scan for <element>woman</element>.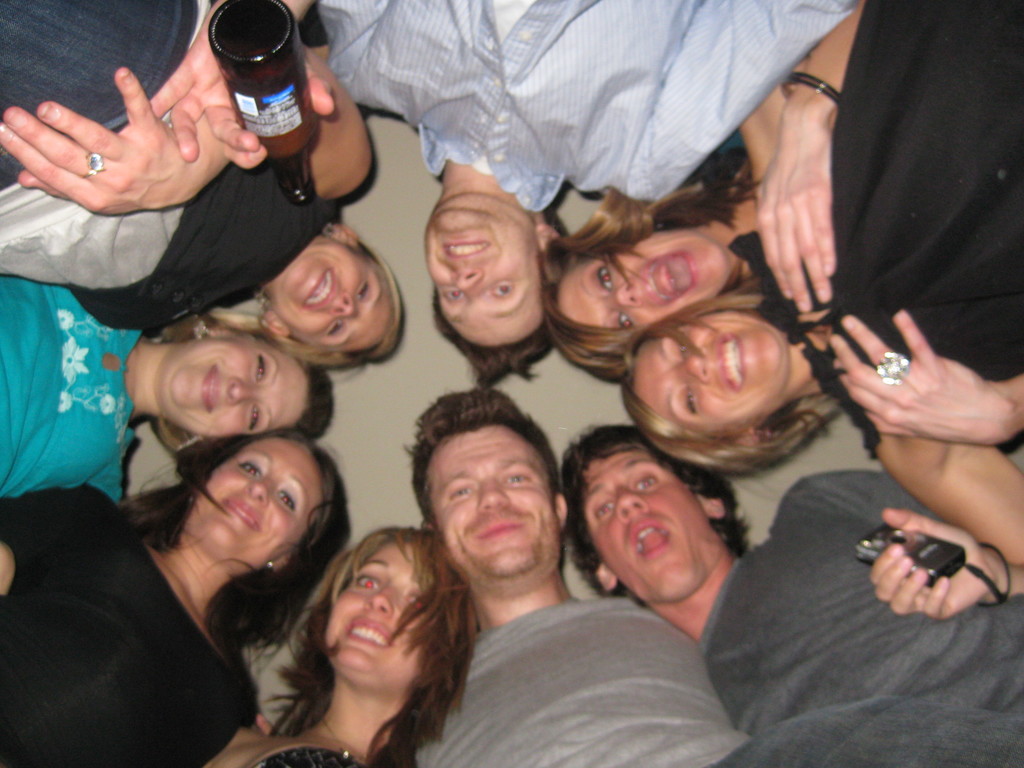
Scan result: (x1=0, y1=428, x2=358, y2=767).
